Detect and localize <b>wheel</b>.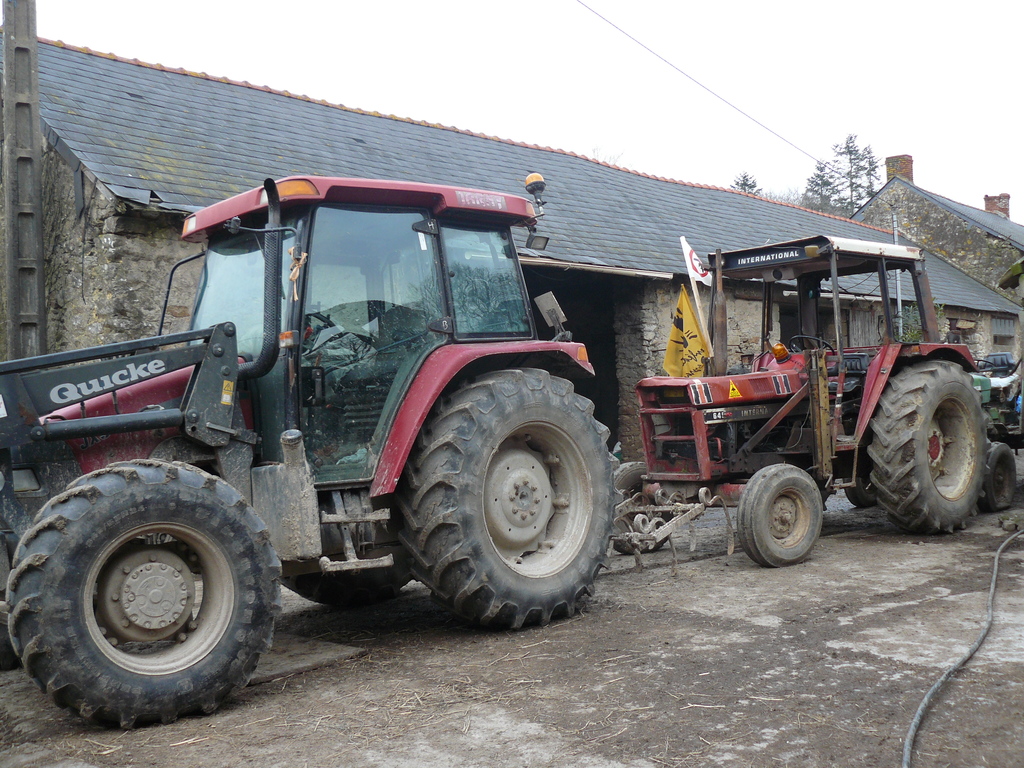
Localized at rect(869, 360, 988, 536).
